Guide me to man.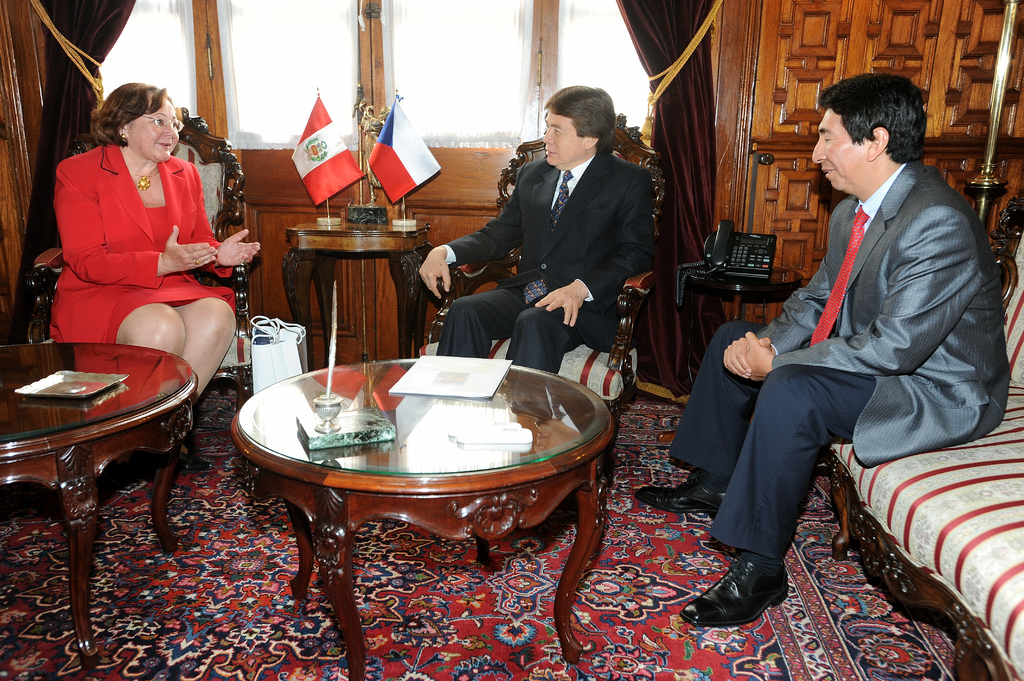
Guidance: crop(42, 80, 259, 472).
